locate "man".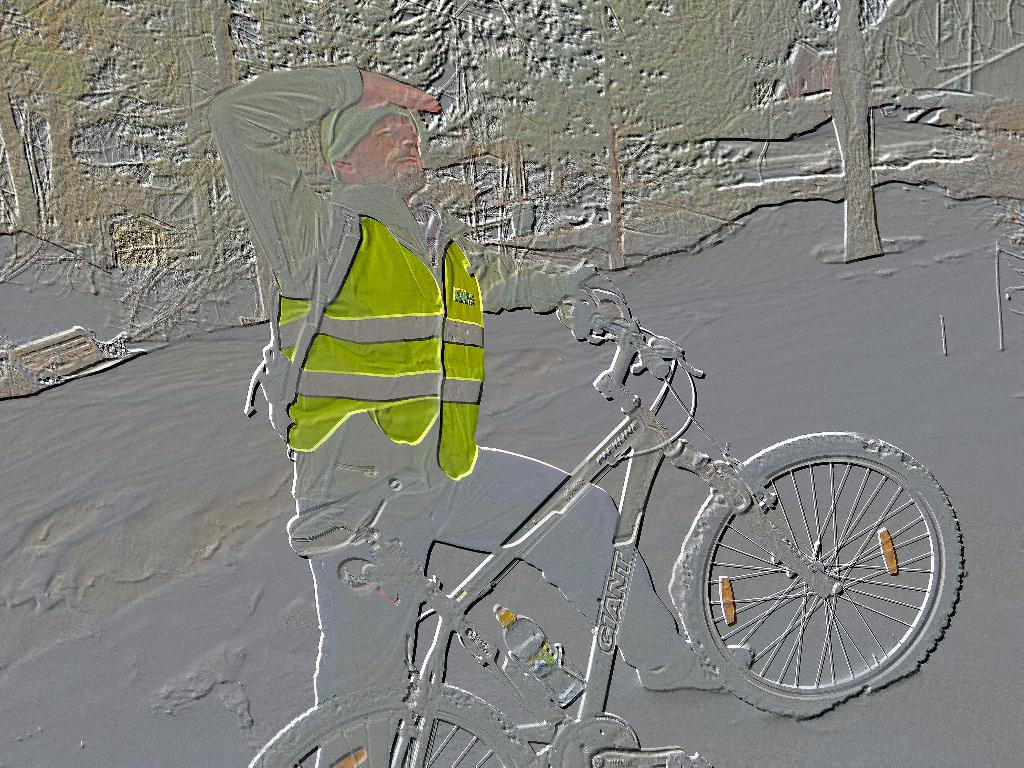
Bounding box: 194,62,767,767.
